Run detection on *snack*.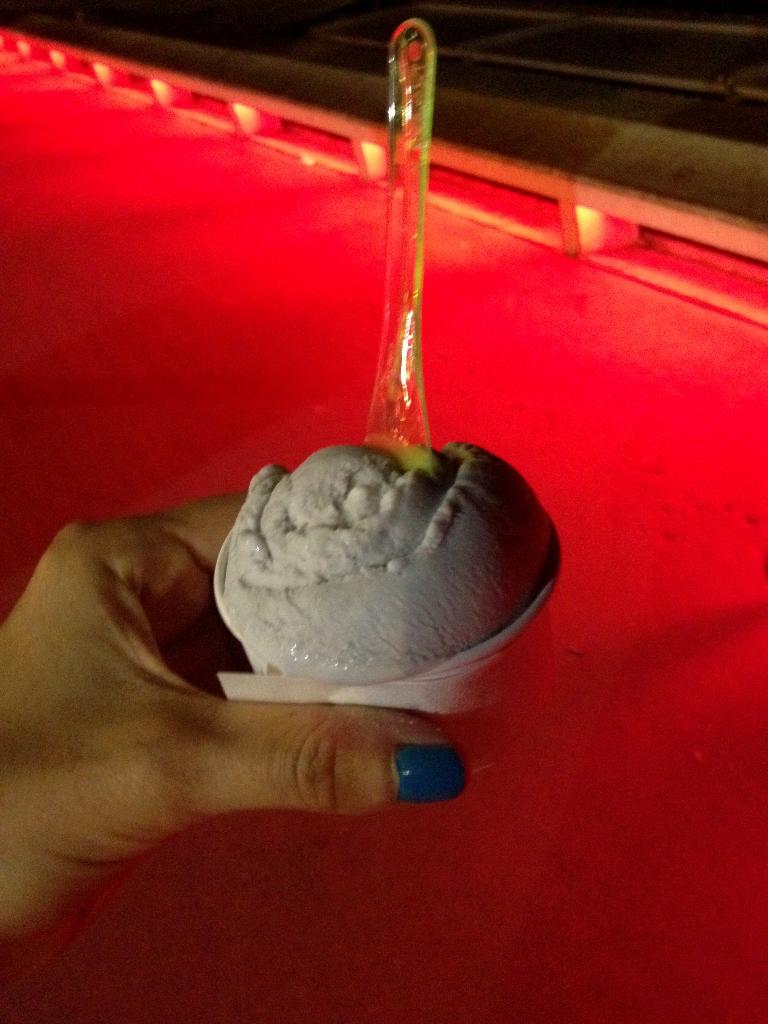
Result: rect(236, 424, 525, 685).
